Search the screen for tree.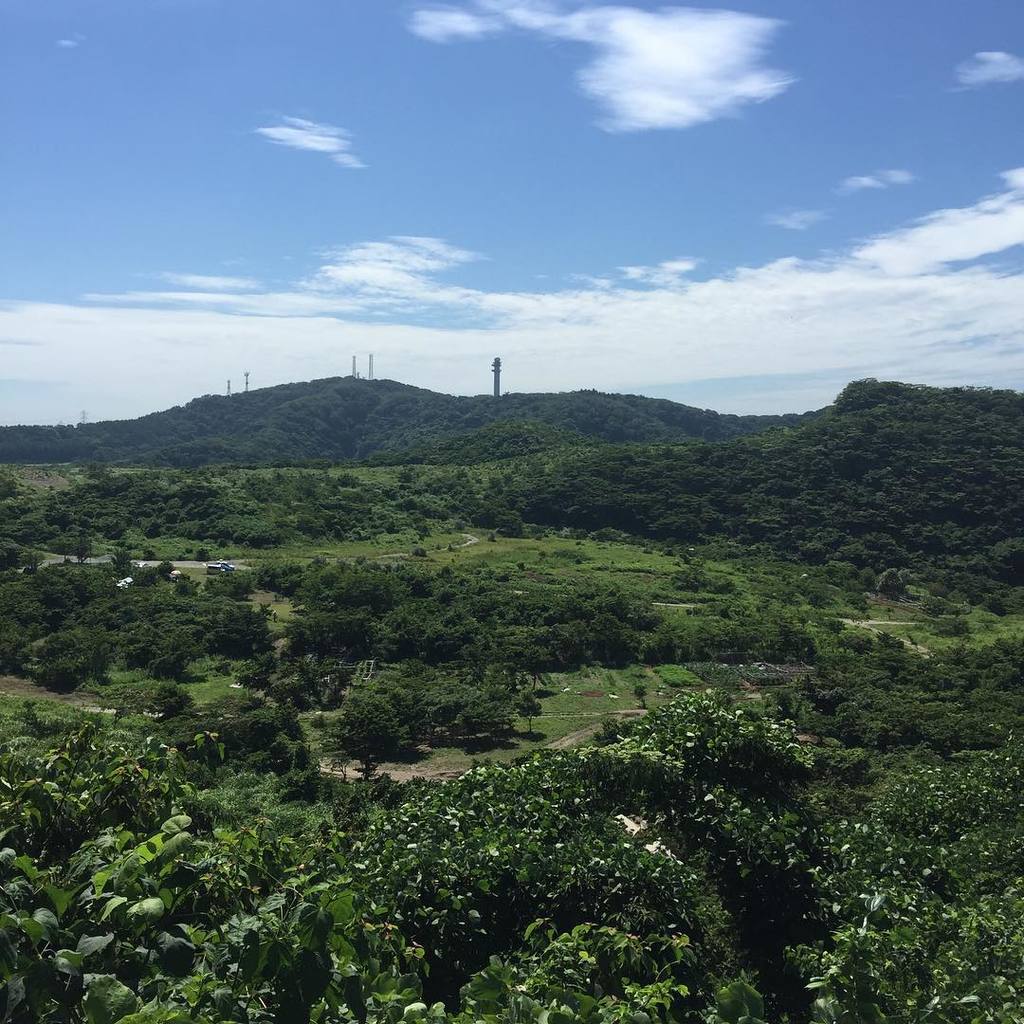
Found at left=74, top=595, right=120, bottom=632.
